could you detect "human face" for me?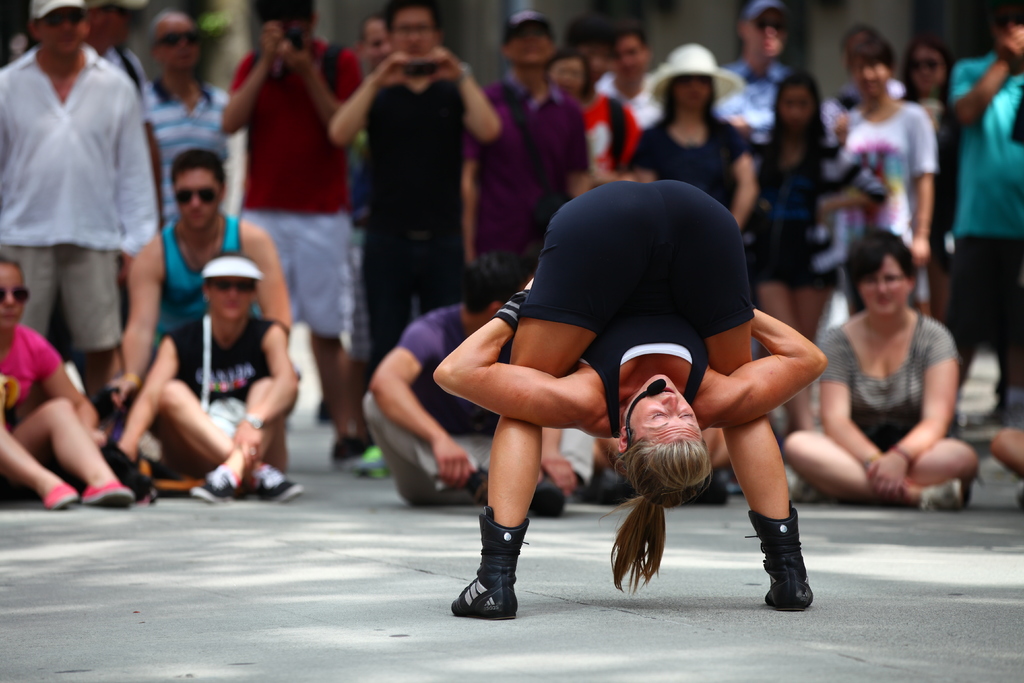
Detection result: x1=580, y1=47, x2=609, y2=74.
